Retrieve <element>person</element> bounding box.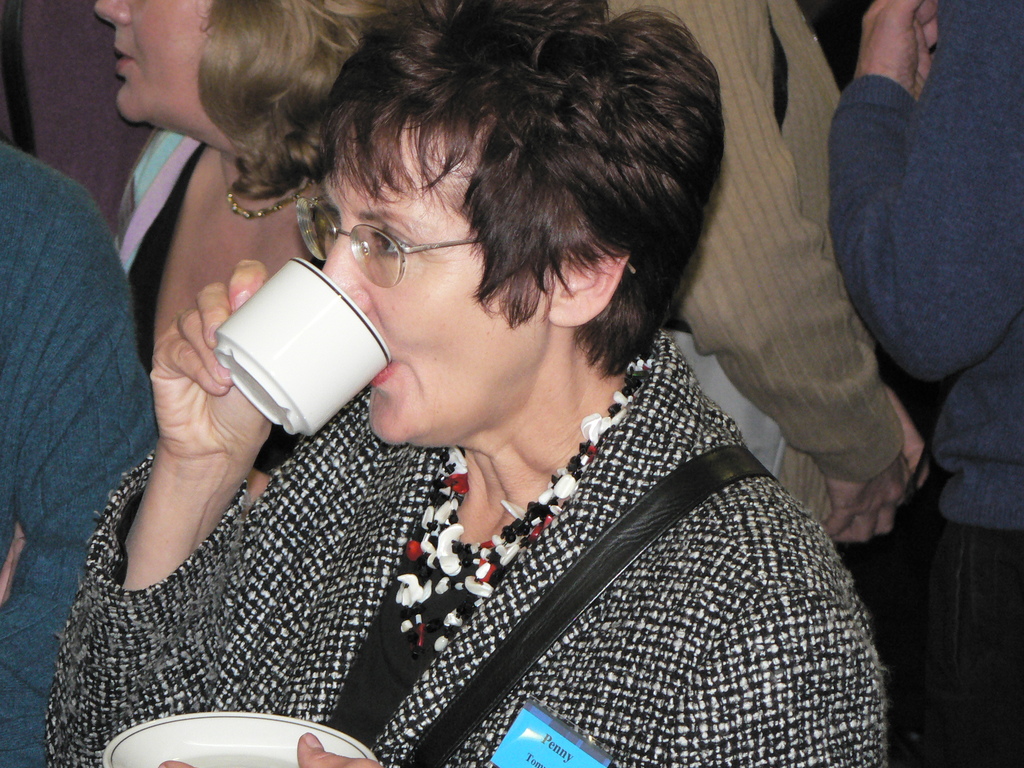
Bounding box: rect(0, 147, 169, 767).
